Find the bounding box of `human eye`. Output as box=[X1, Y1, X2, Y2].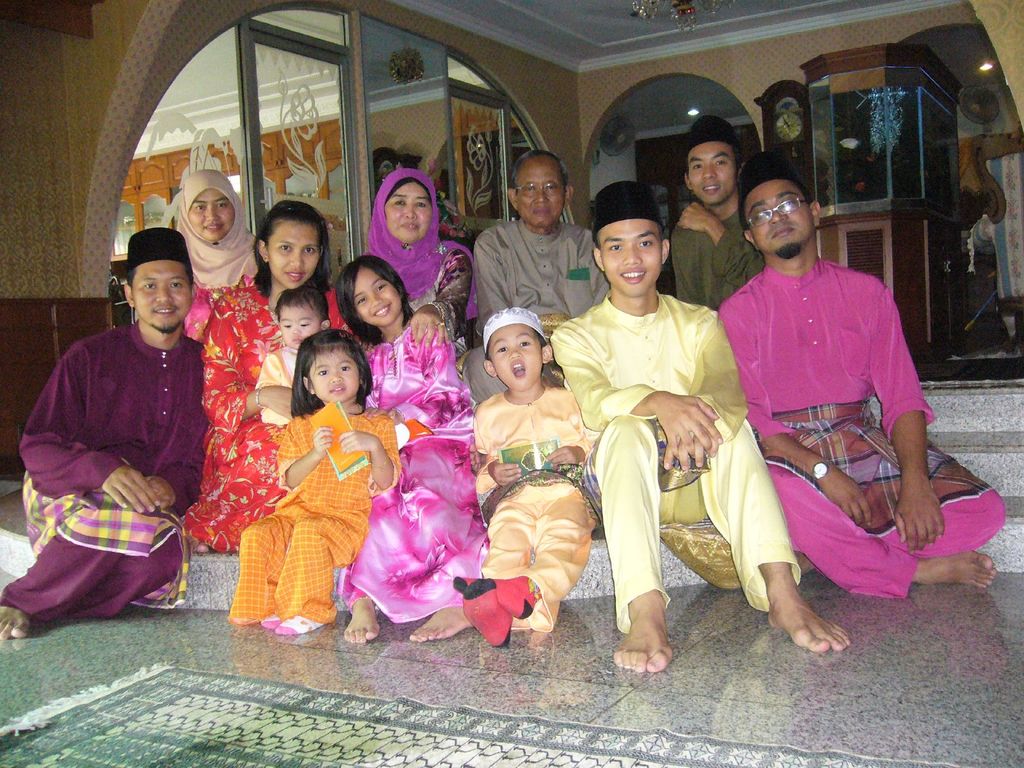
box=[494, 344, 508, 353].
